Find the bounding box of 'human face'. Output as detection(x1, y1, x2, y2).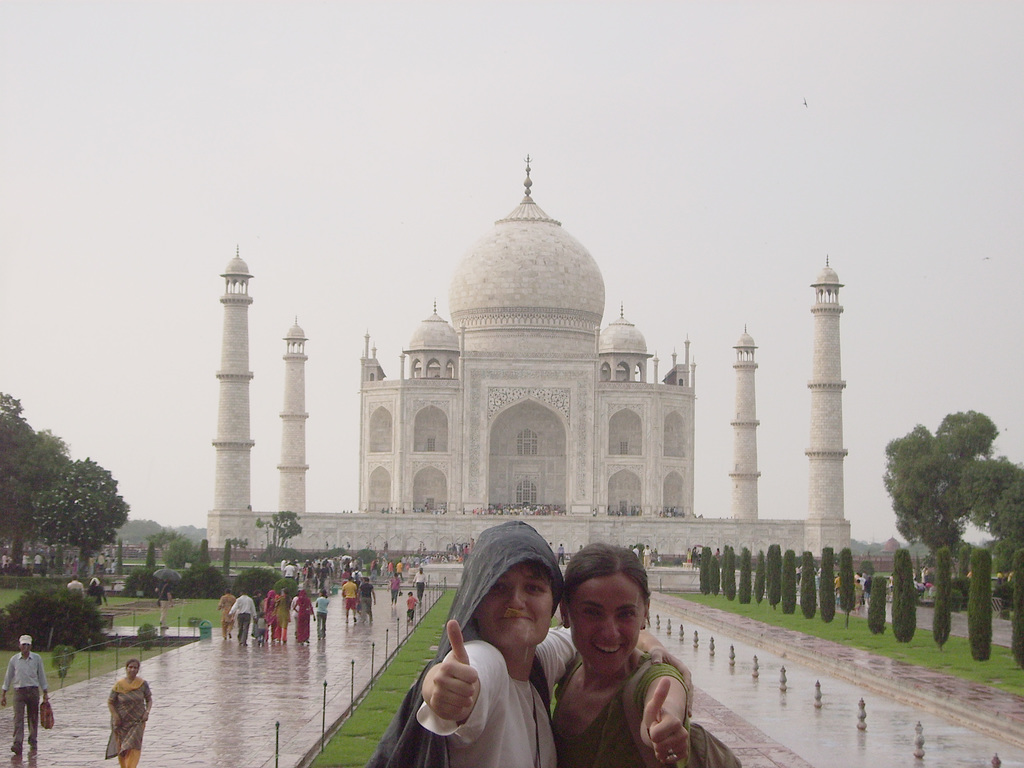
detection(18, 642, 33, 657).
